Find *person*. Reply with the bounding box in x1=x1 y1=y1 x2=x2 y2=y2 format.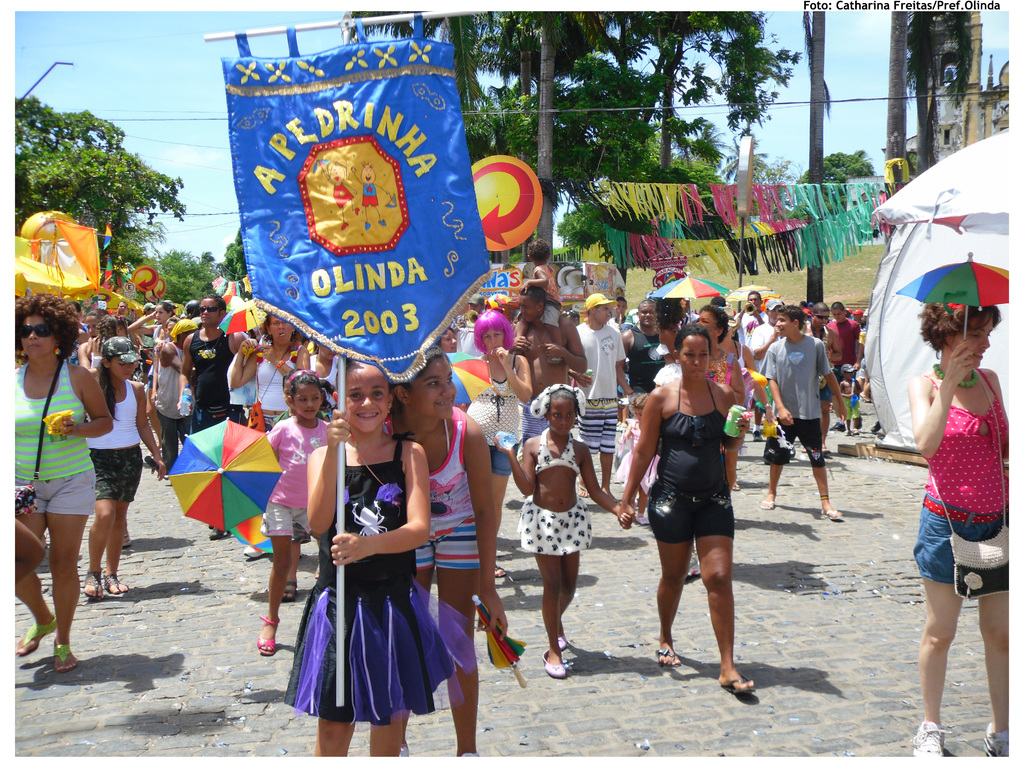
x1=158 y1=319 x2=175 y2=347.
